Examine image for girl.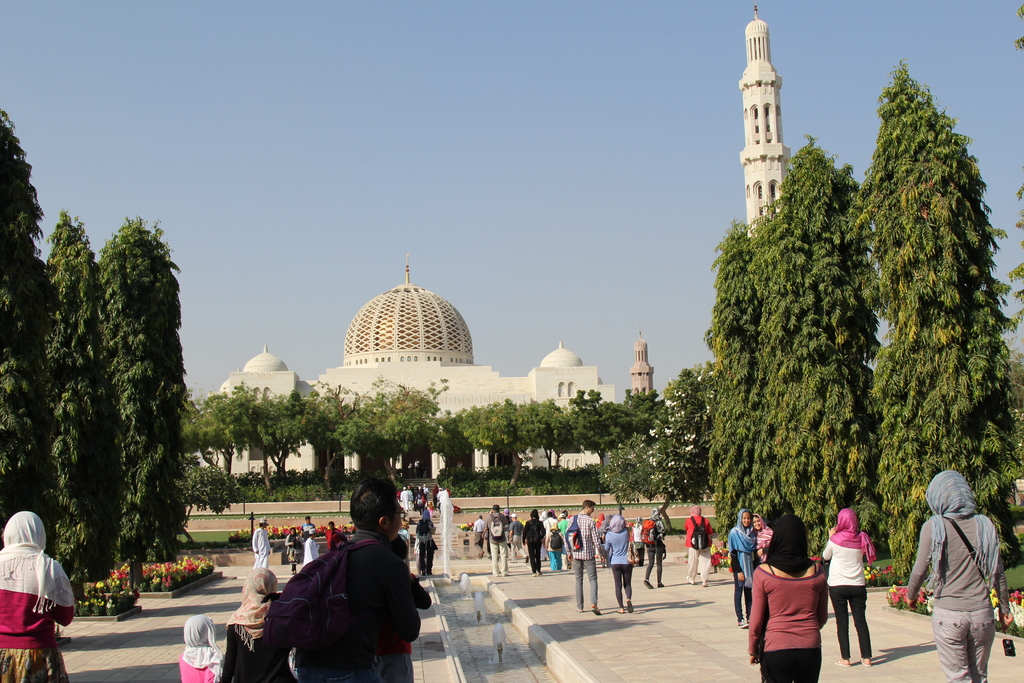
Examination result: 543,522,566,570.
